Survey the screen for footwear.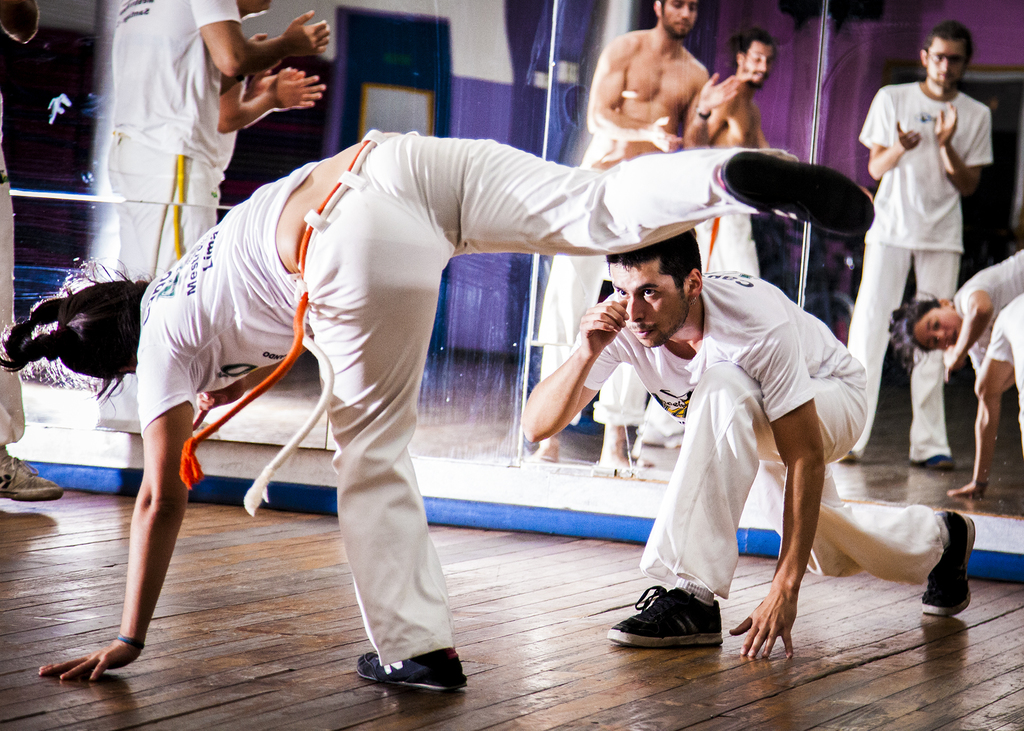
Survey found: {"x1": 350, "y1": 653, "x2": 472, "y2": 692}.
